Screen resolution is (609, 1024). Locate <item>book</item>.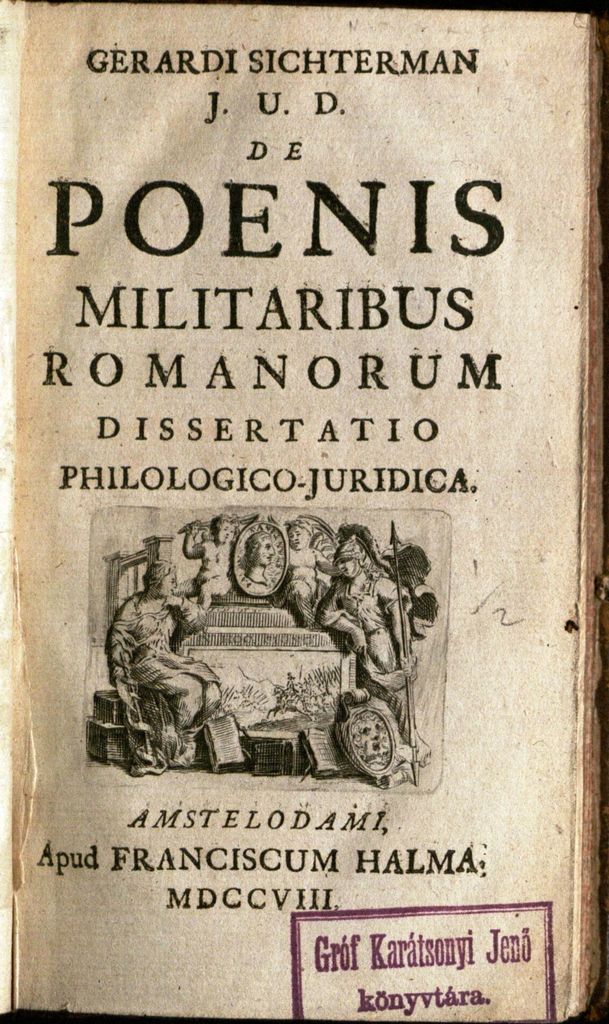
(x1=0, y1=1, x2=608, y2=1020).
